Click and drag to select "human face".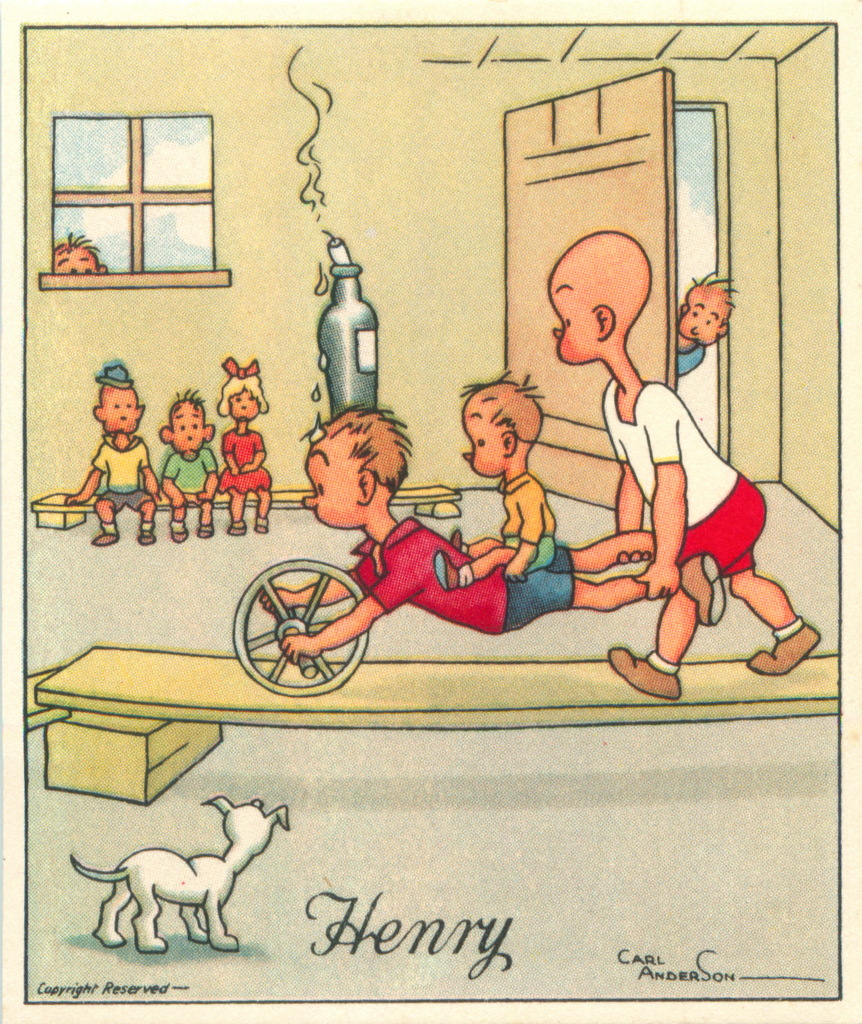
Selection: 675, 288, 731, 342.
